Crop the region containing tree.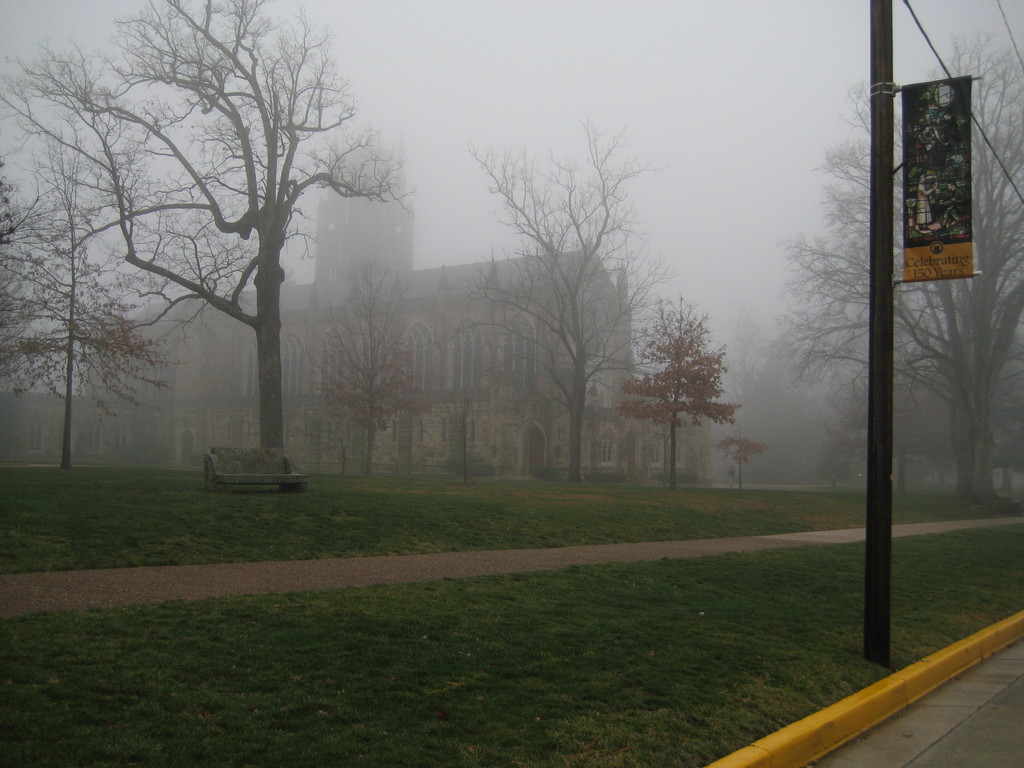
Crop region: bbox=[0, 150, 189, 422].
